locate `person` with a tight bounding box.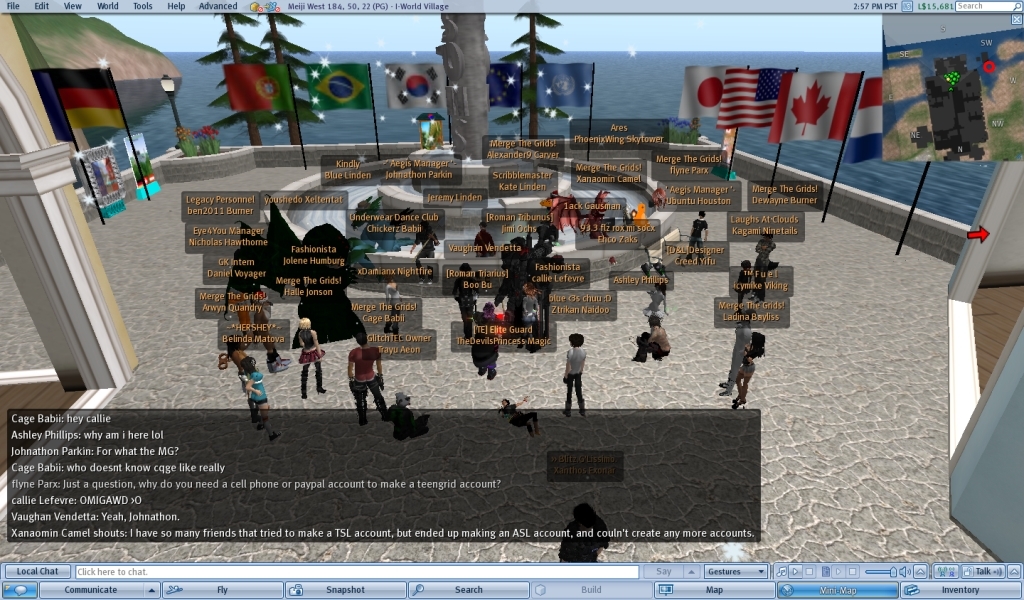
Rect(247, 353, 286, 441).
